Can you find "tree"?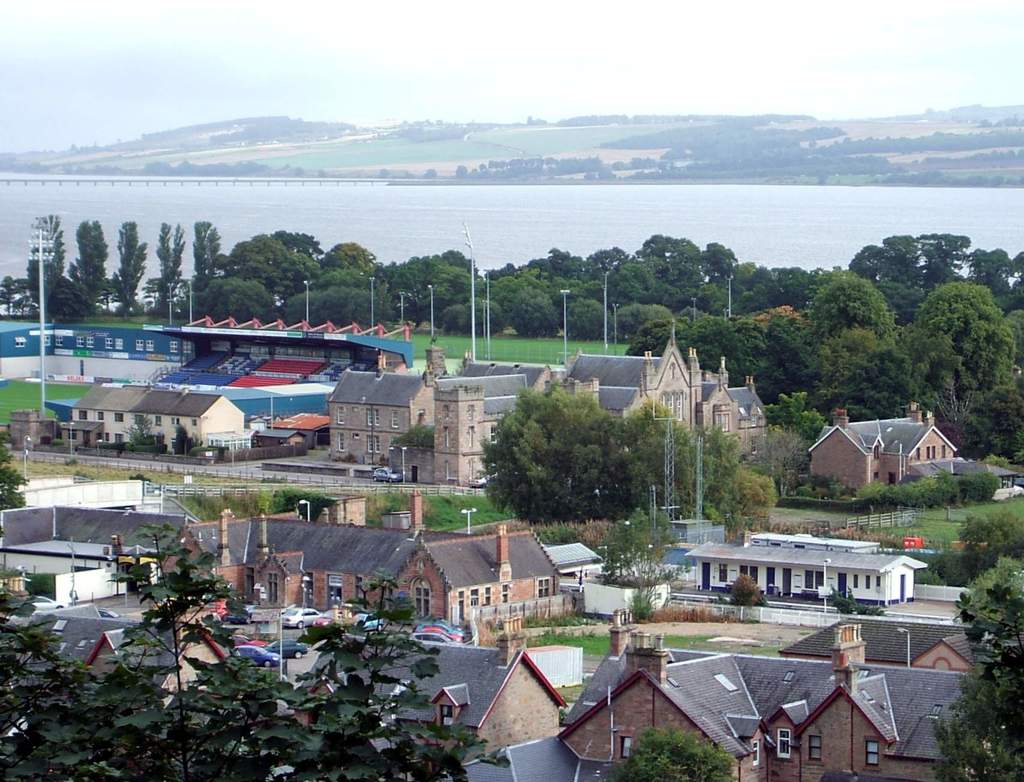
Yes, bounding box: pyautogui.locateOnScreen(756, 268, 776, 288).
